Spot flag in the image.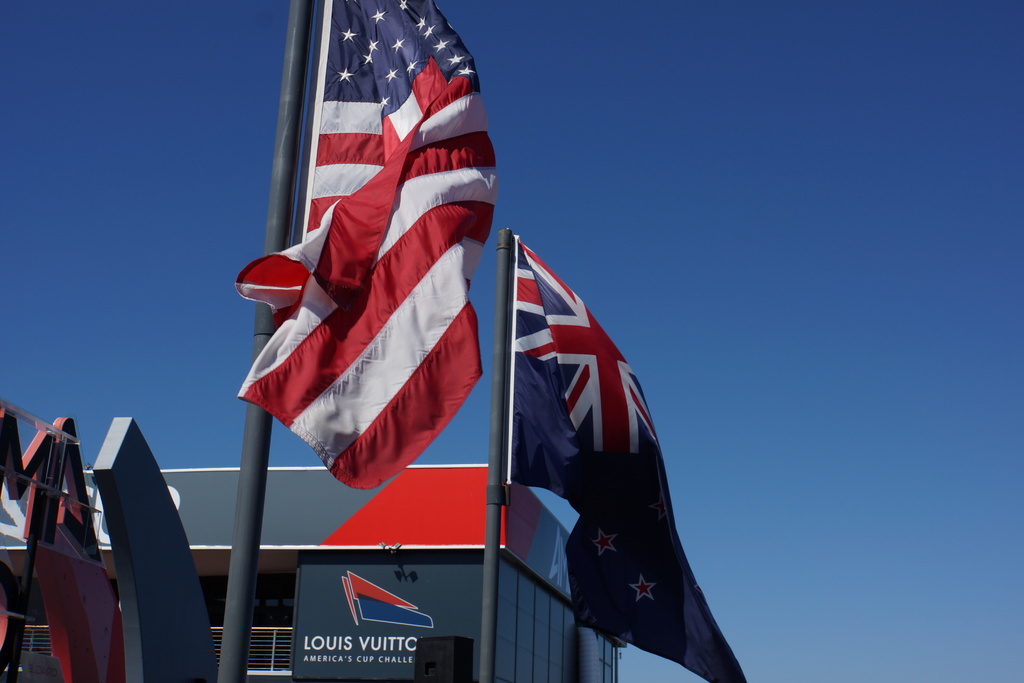
flag found at locate(499, 229, 746, 682).
